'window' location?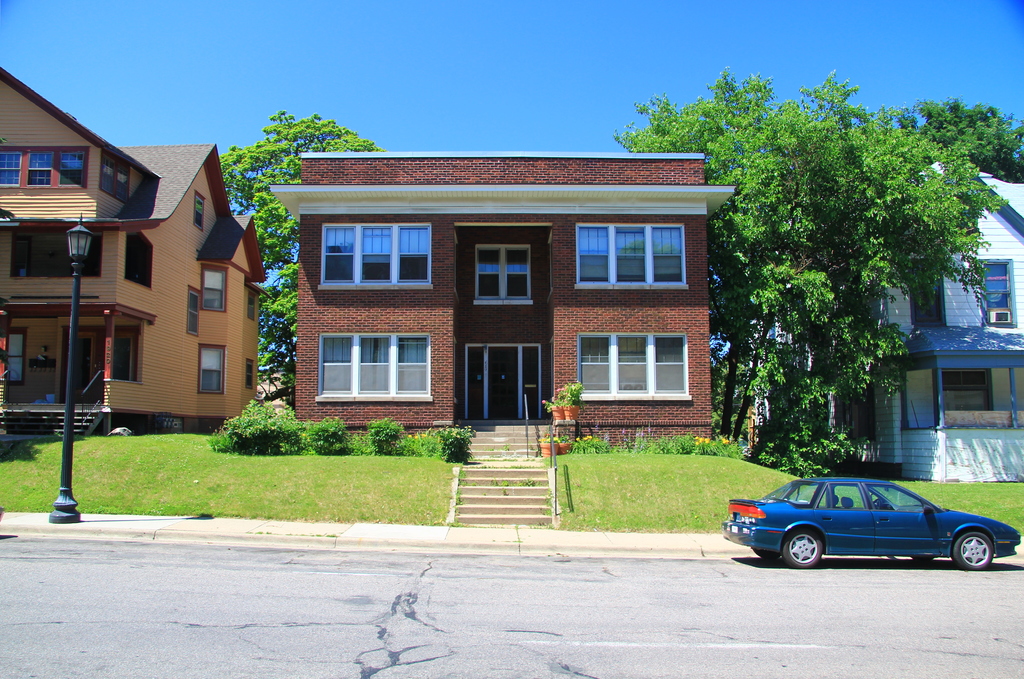
x1=244 y1=362 x2=257 y2=389
